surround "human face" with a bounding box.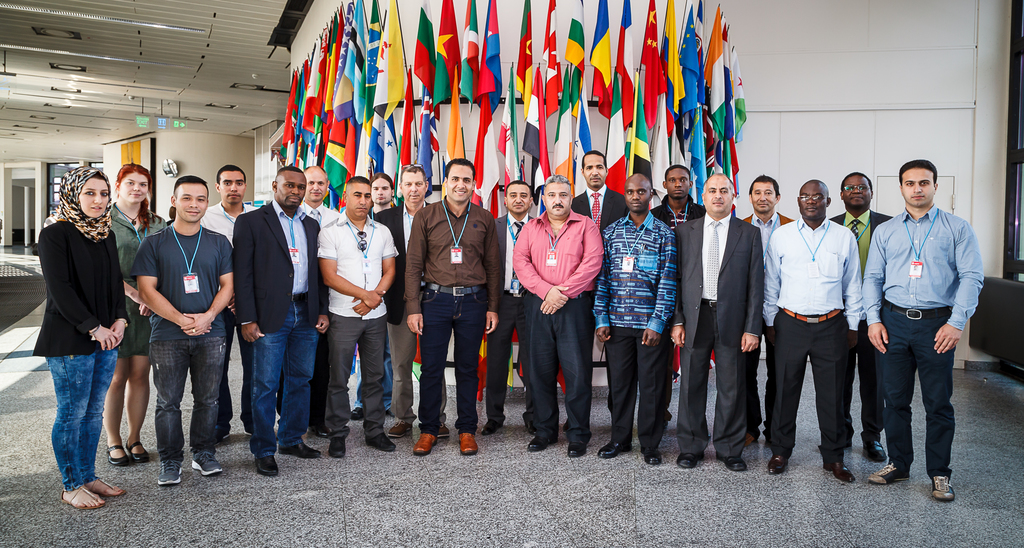
<region>294, 157, 329, 209</region>.
